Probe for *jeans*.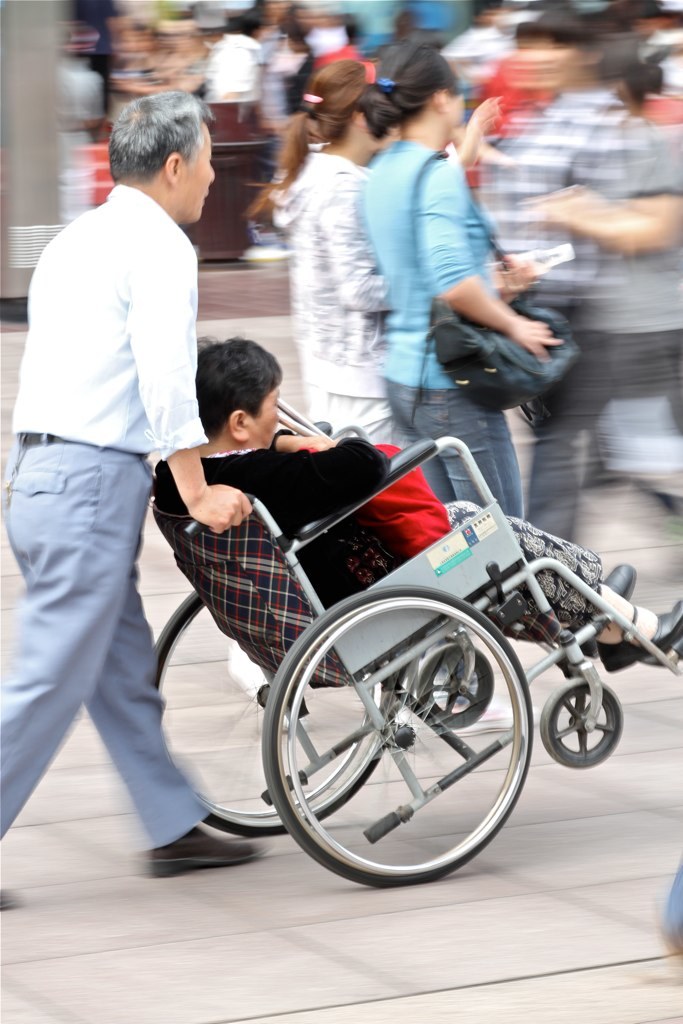
Probe result: (left=387, top=383, right=523, bottom=521).
